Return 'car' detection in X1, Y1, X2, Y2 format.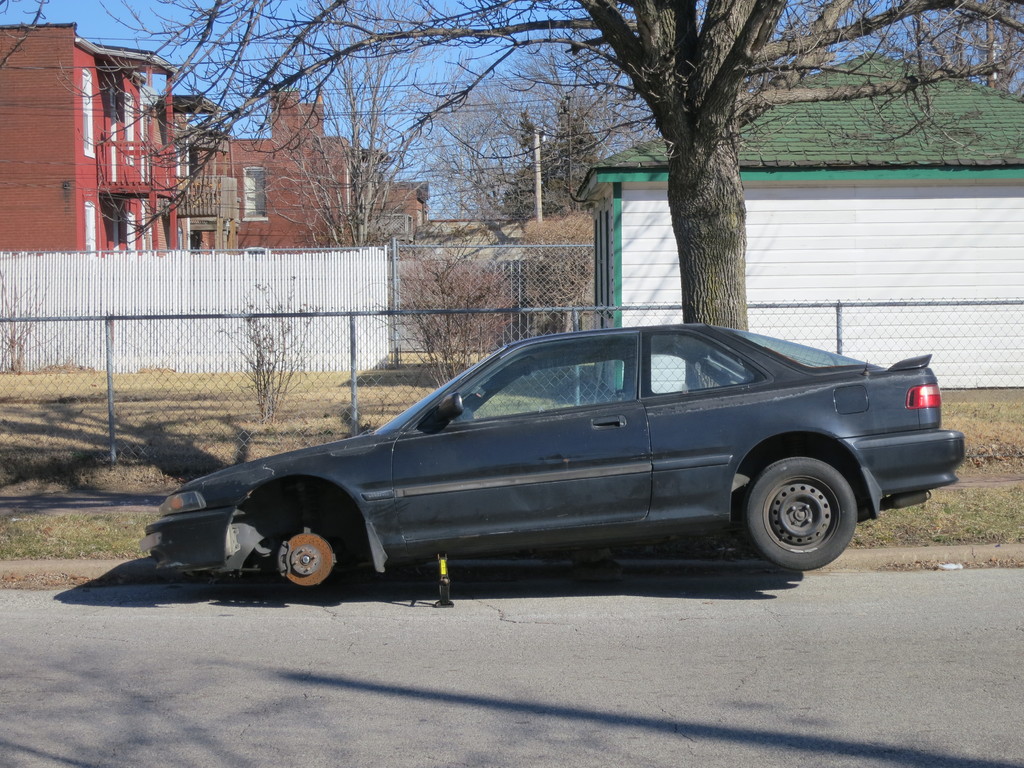
143, 318, 966, 604.
